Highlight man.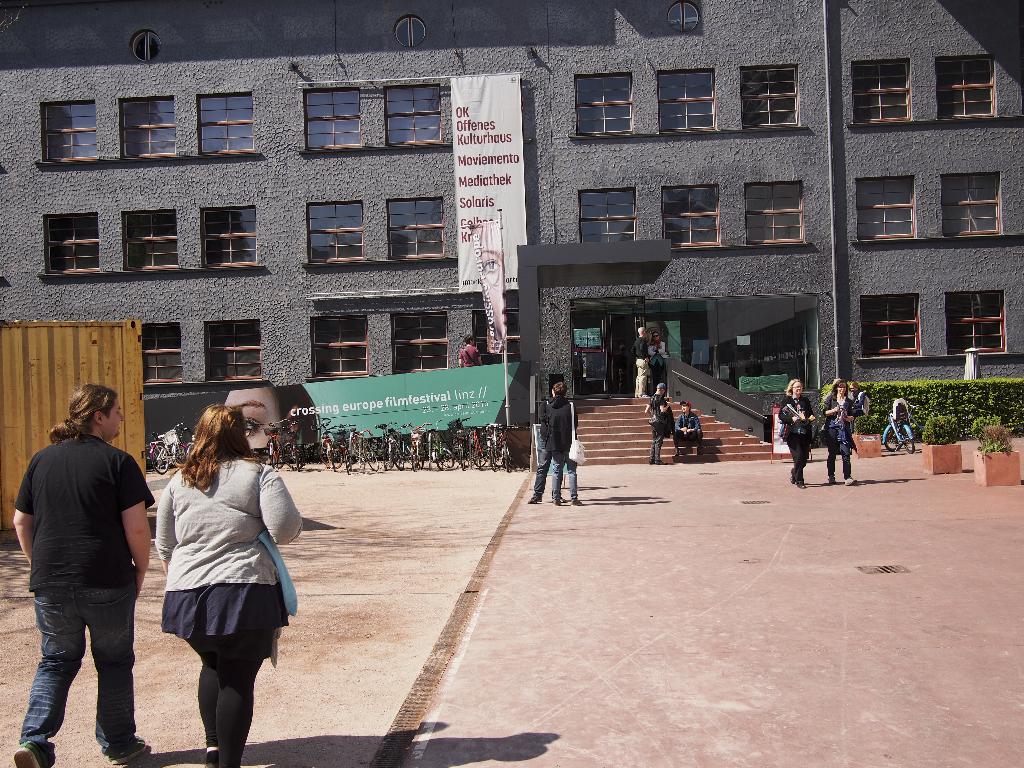
Highlighted region: [671,403,706,456].
